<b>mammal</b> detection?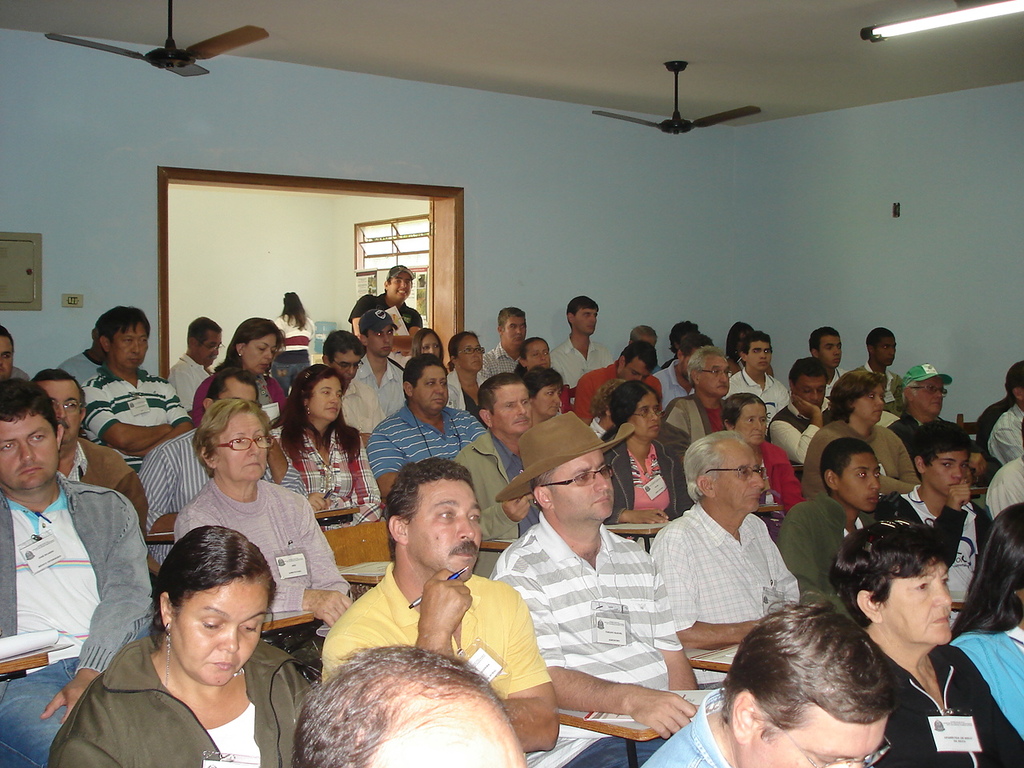
Rect(288, 642, 528, 767)
